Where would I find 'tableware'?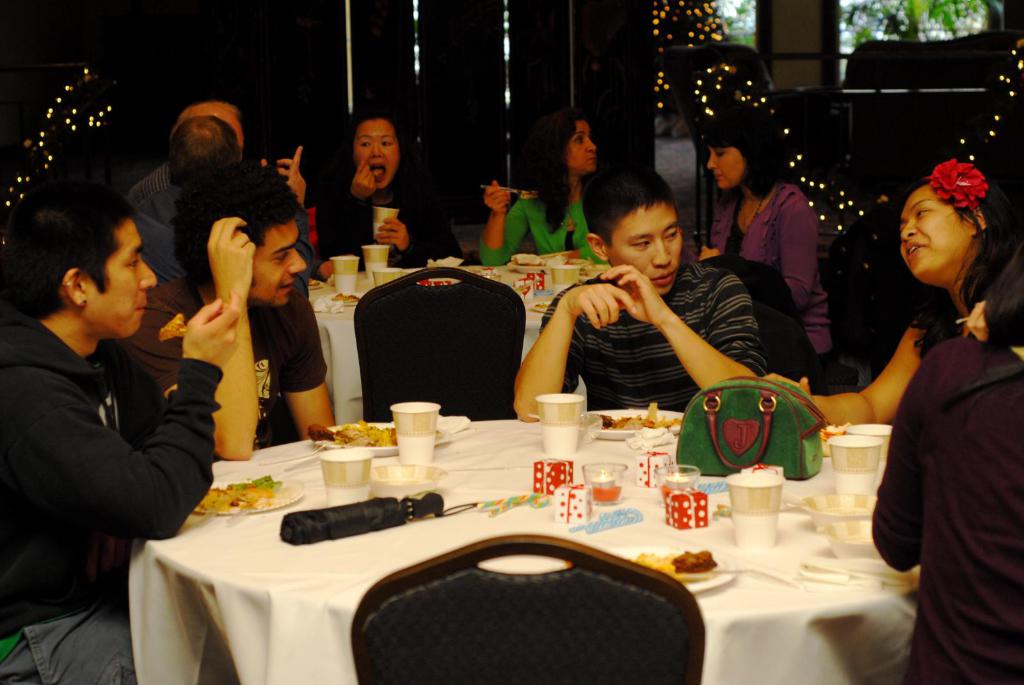
At <bbox>609, 546, 744, 594</bbox>.
